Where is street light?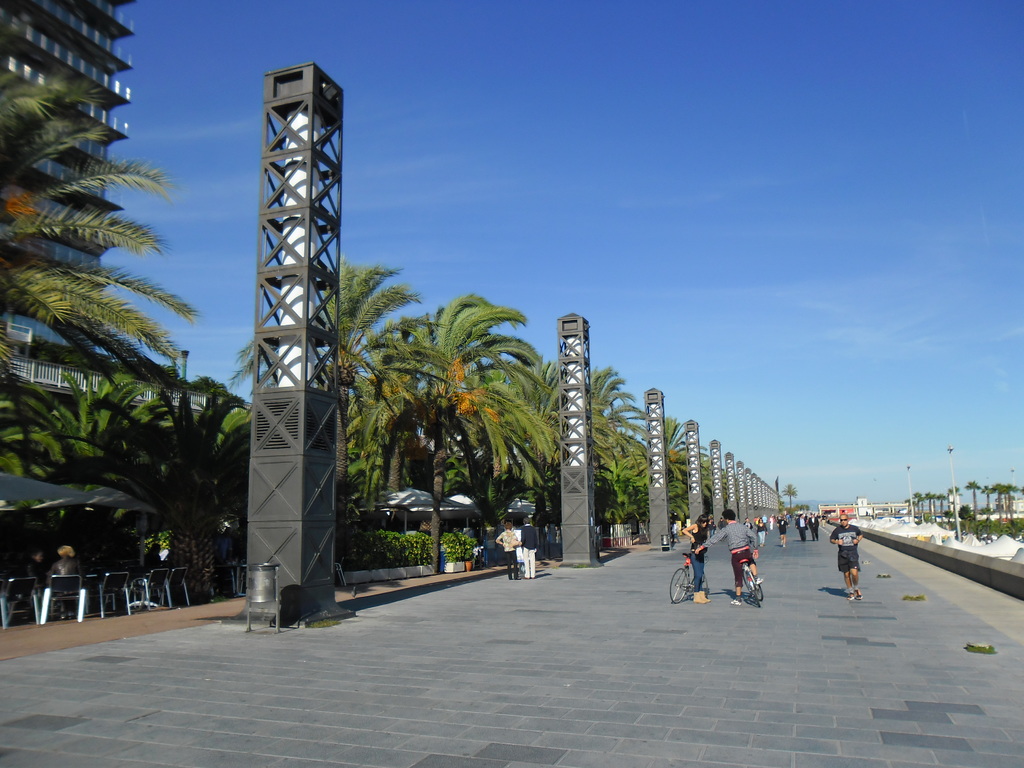
<region>904, 463, 916, 522</region>.
